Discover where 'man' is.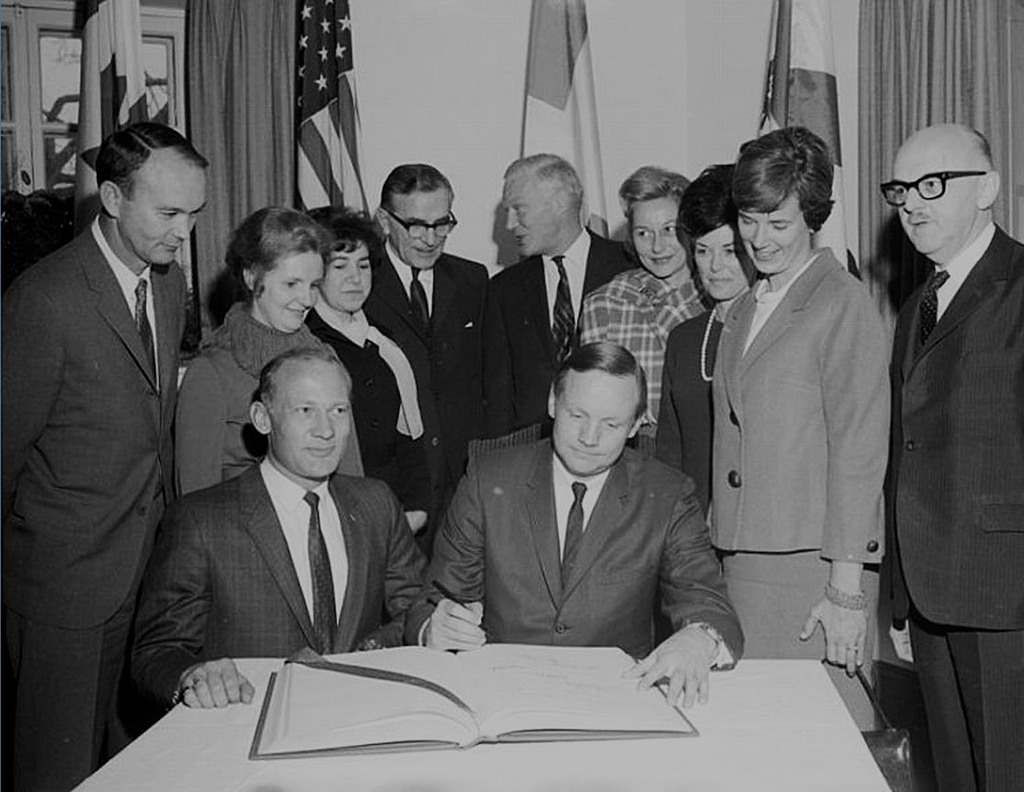
Discovered at Rect(476, 145, 631, 444).
